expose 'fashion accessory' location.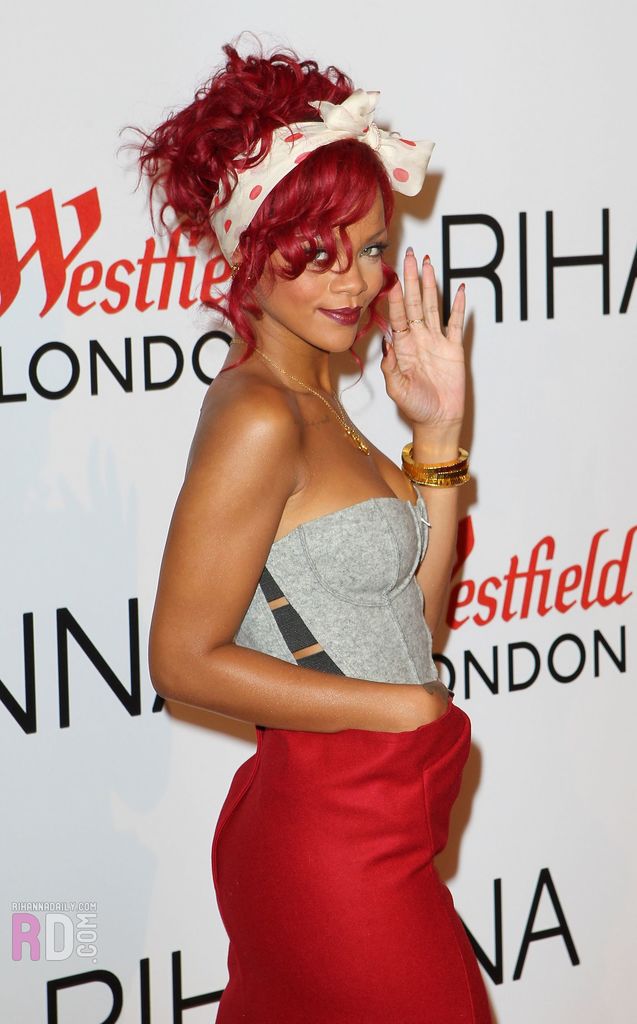
Exposed at left=240, top=346, right=376, bottom=454.
